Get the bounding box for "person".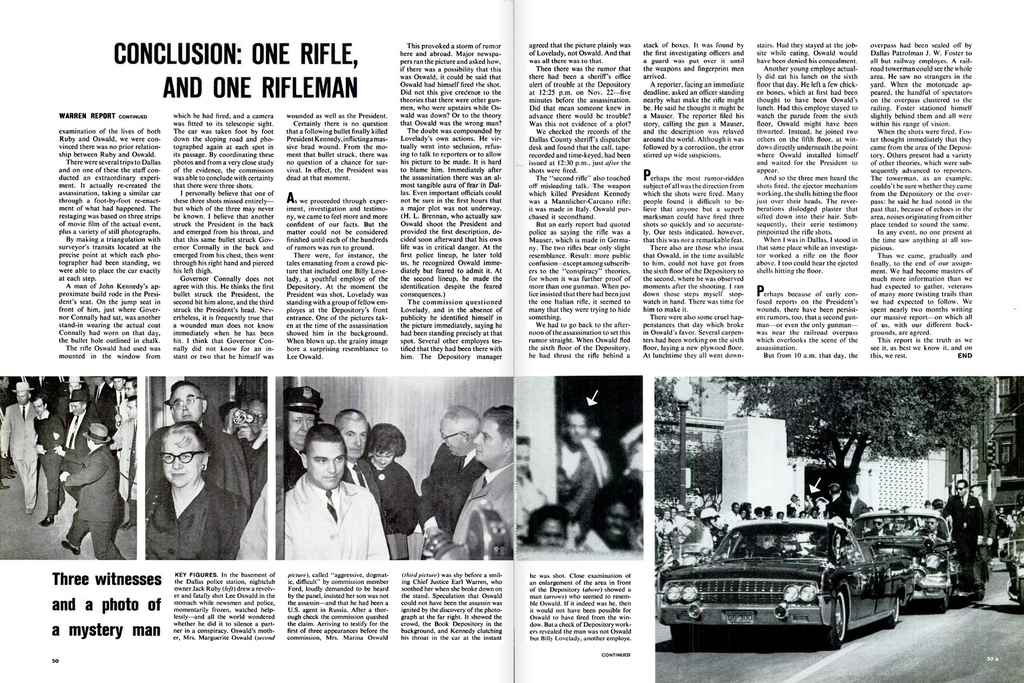
left=282, top=385, right=323, bottom=490.
